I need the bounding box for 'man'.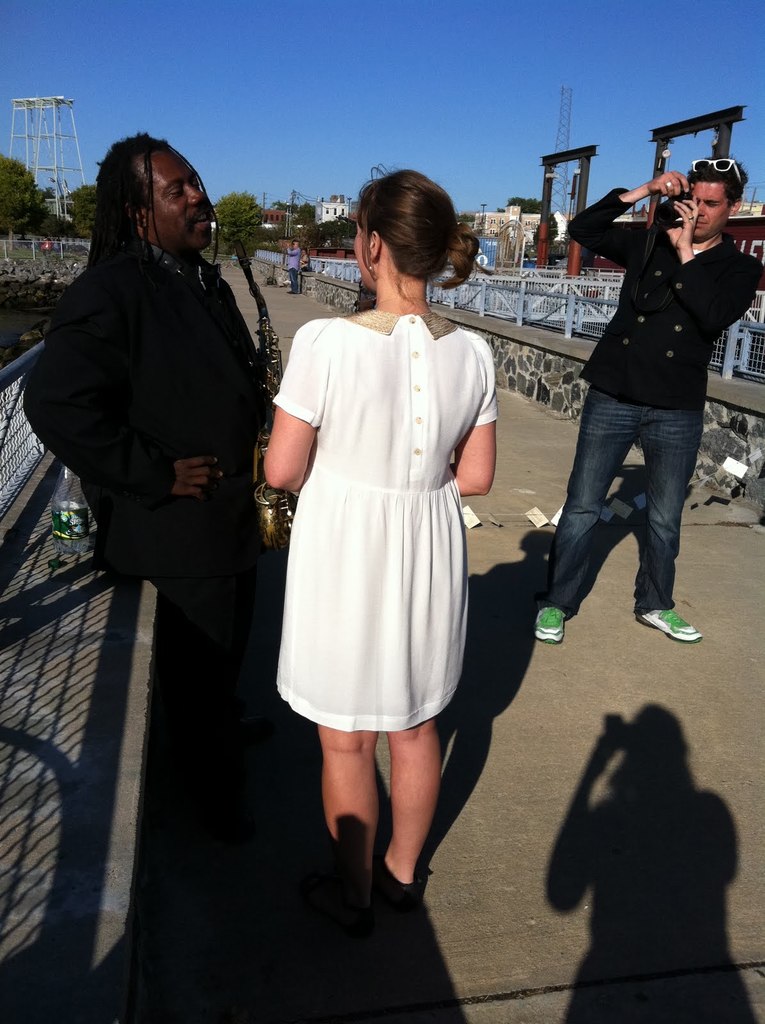
Here it is: <bbox>282, 233, 300, 290</bbox>.
